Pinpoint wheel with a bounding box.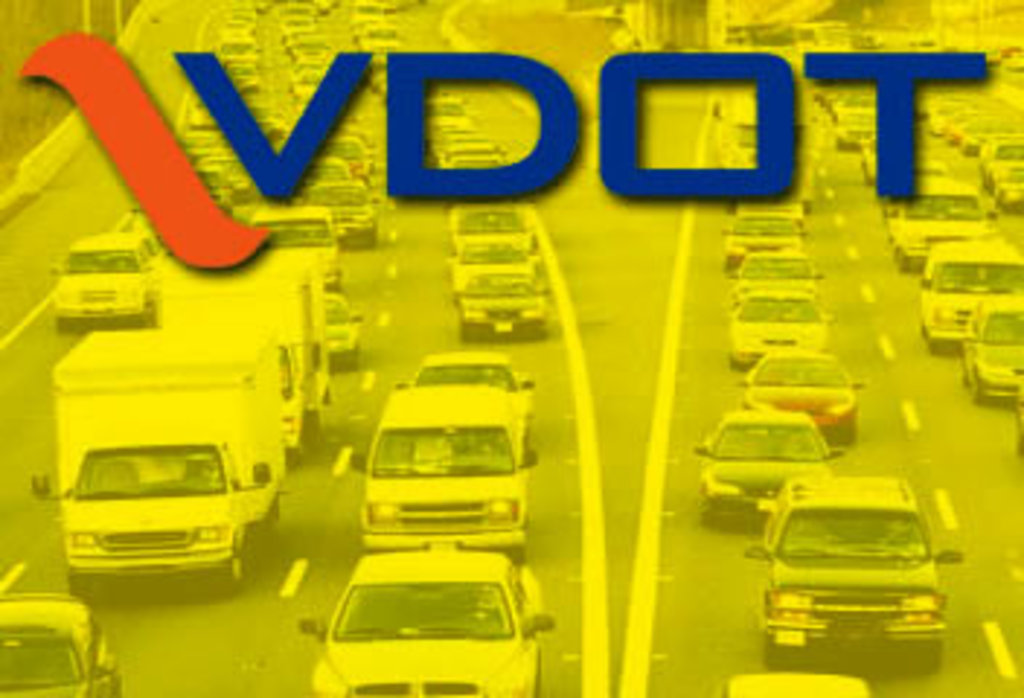
x1=227, y1=544, x2=244, y2=582.
